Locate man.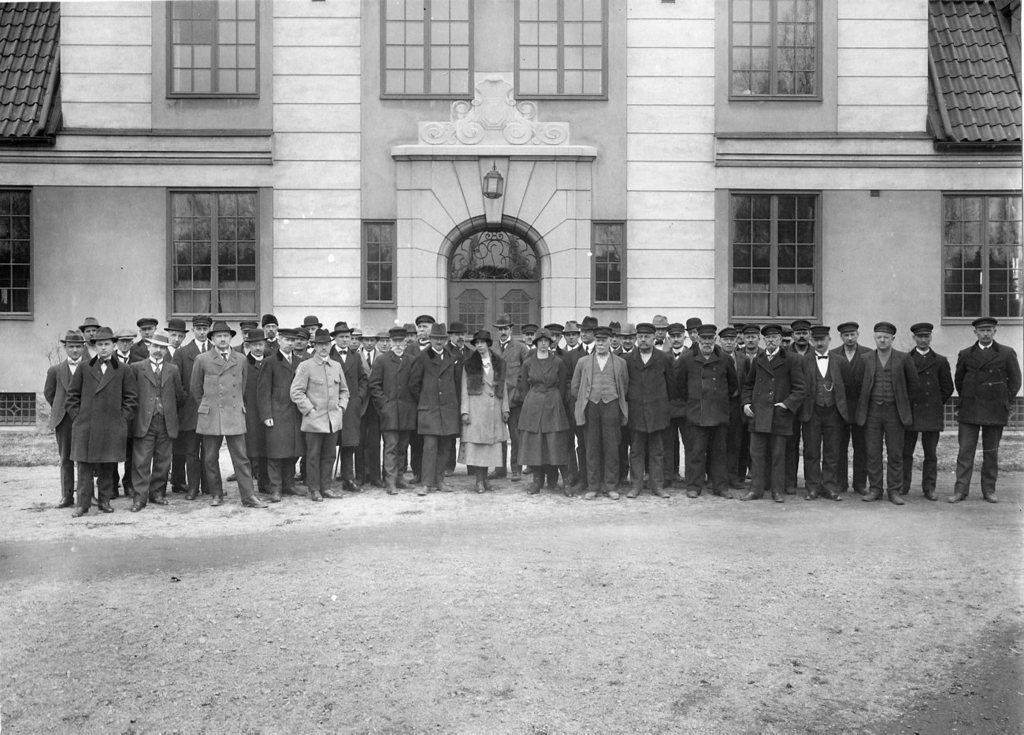
Bounding box: x1=257, y1=328, x2=307, y2=501.
